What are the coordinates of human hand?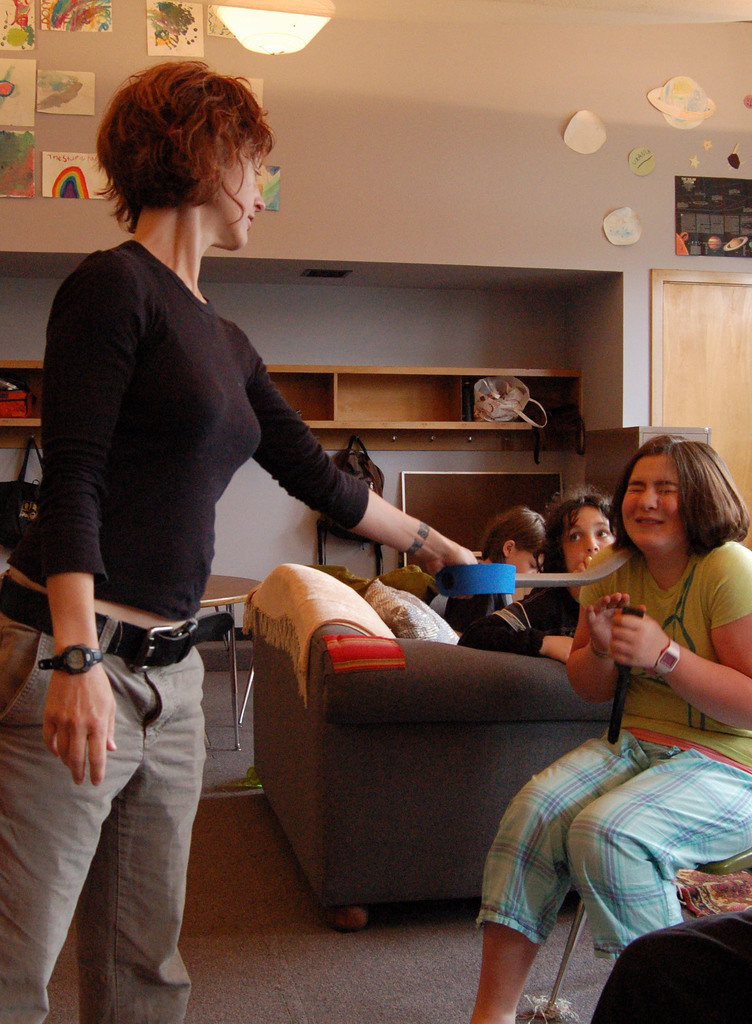
box(569, 554, 594, 603).
